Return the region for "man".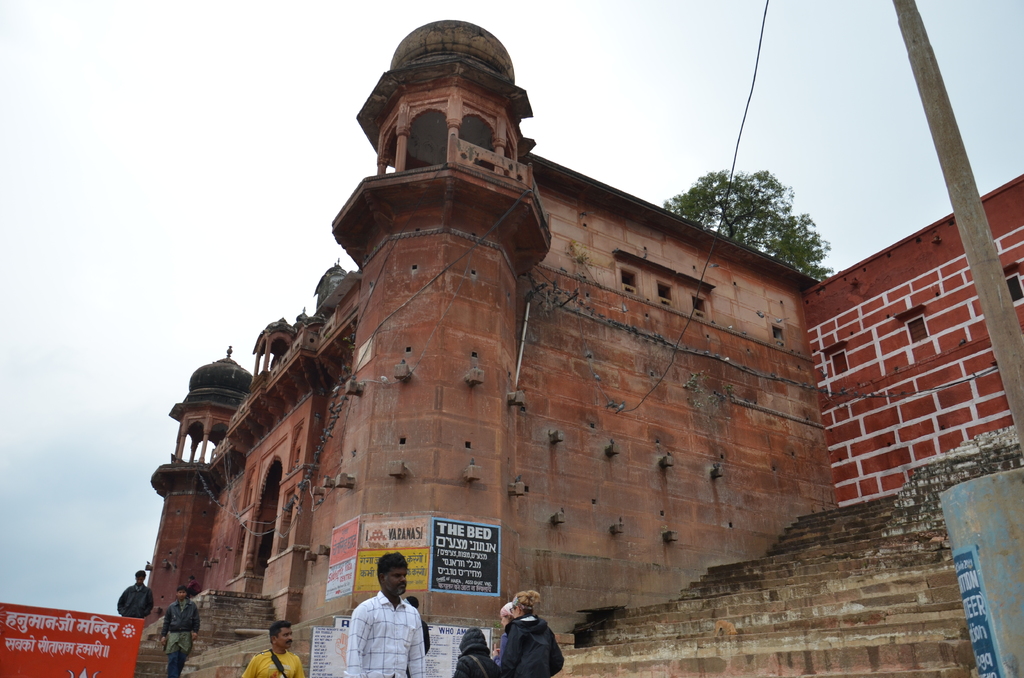
<region>119, 570, 158, 617</region>.
